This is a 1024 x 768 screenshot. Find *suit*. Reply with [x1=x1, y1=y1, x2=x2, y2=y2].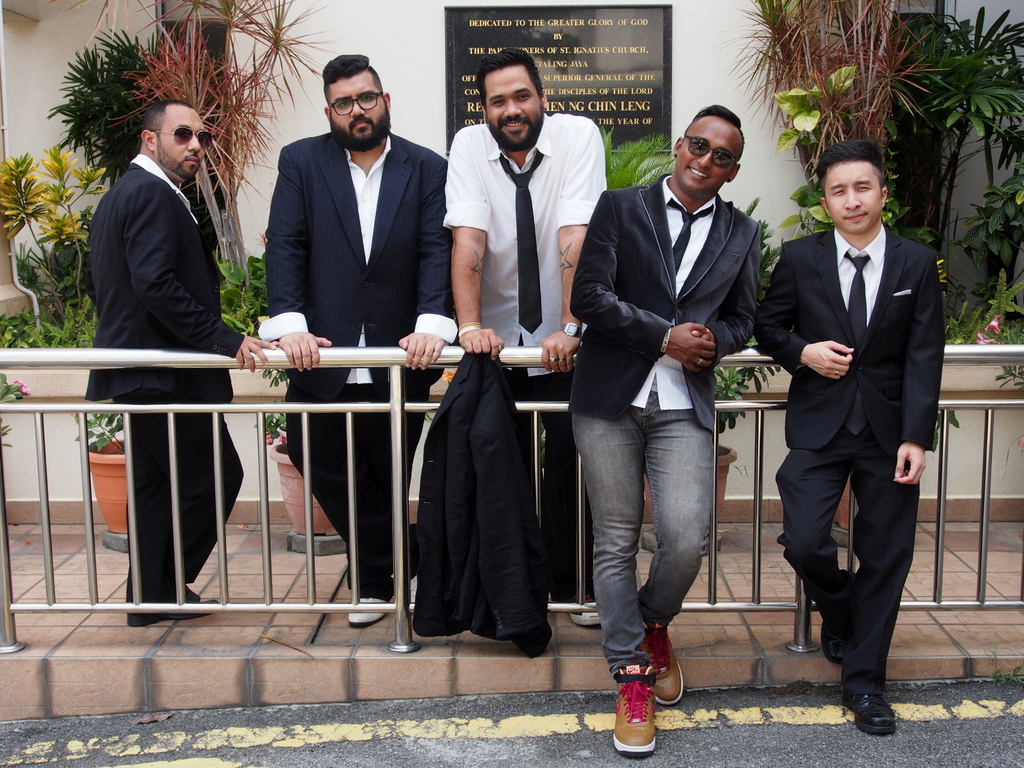
[x1=253, y1=131, x2=454, y2=598].
